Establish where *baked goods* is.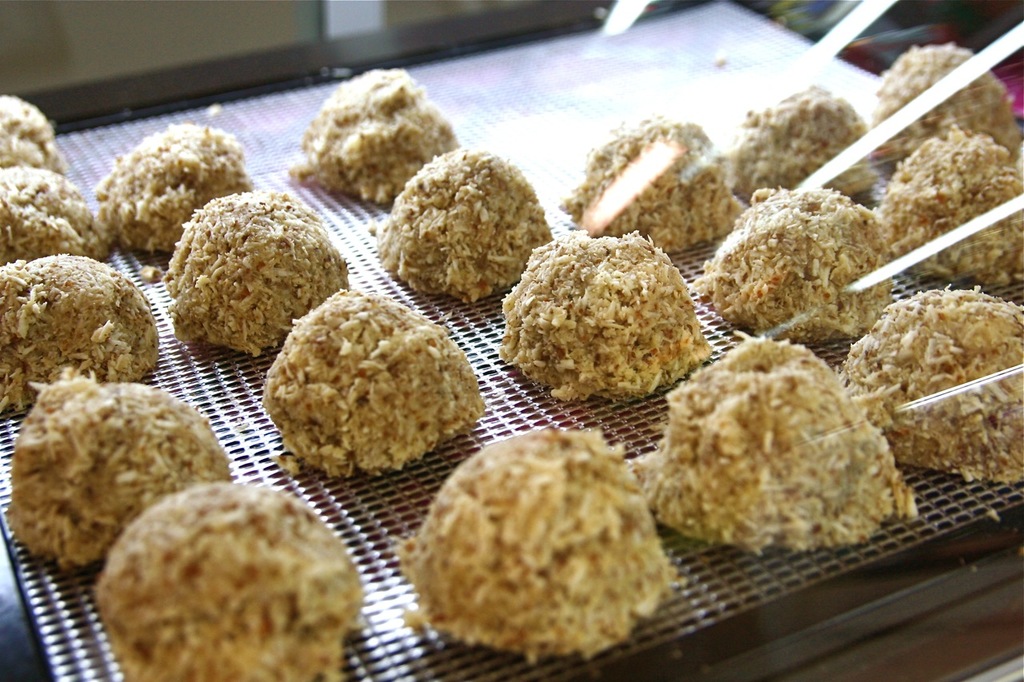
Established at (554,114,749,252).
